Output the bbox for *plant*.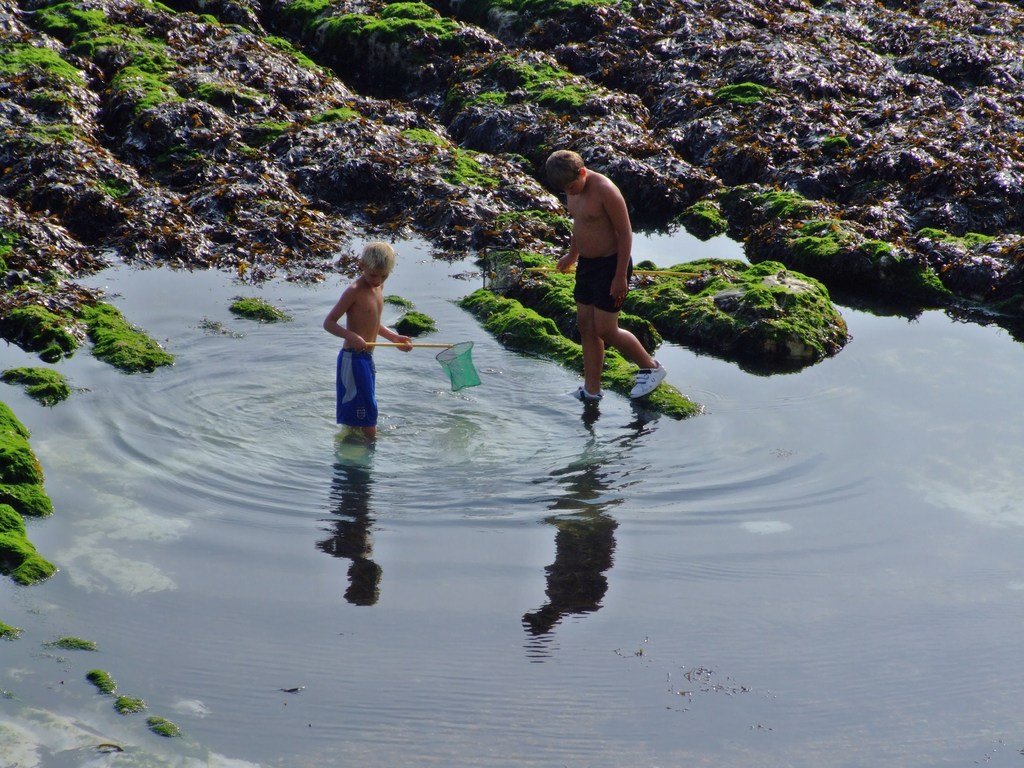
(446,143,493,183).
